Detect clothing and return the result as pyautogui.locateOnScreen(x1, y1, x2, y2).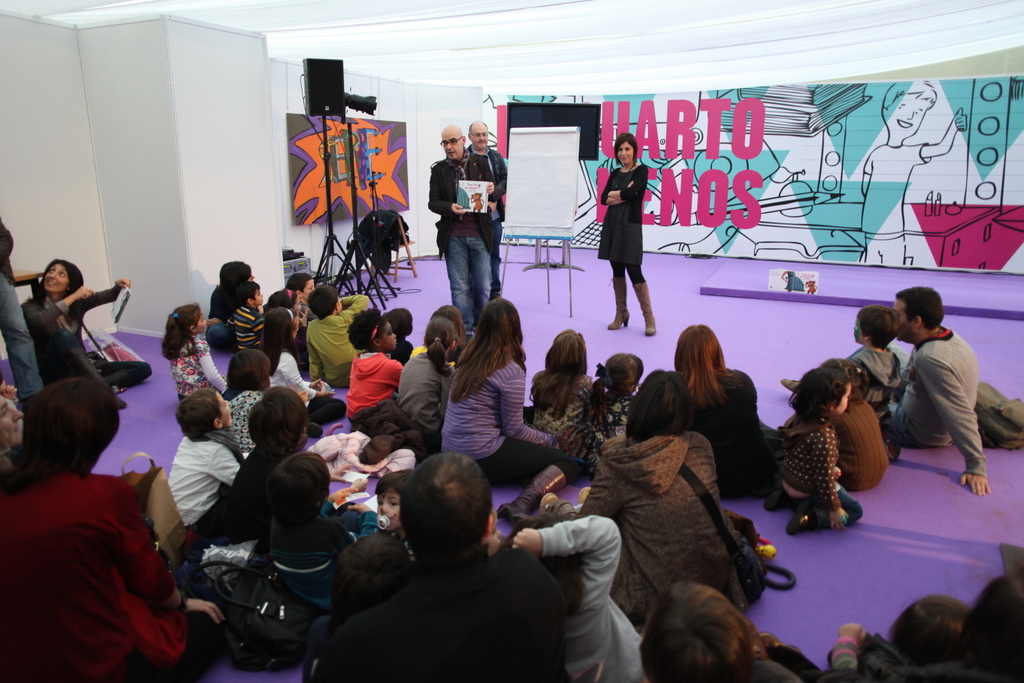
pyautogui.locateOnScreen(441, 351, 568, 483).
